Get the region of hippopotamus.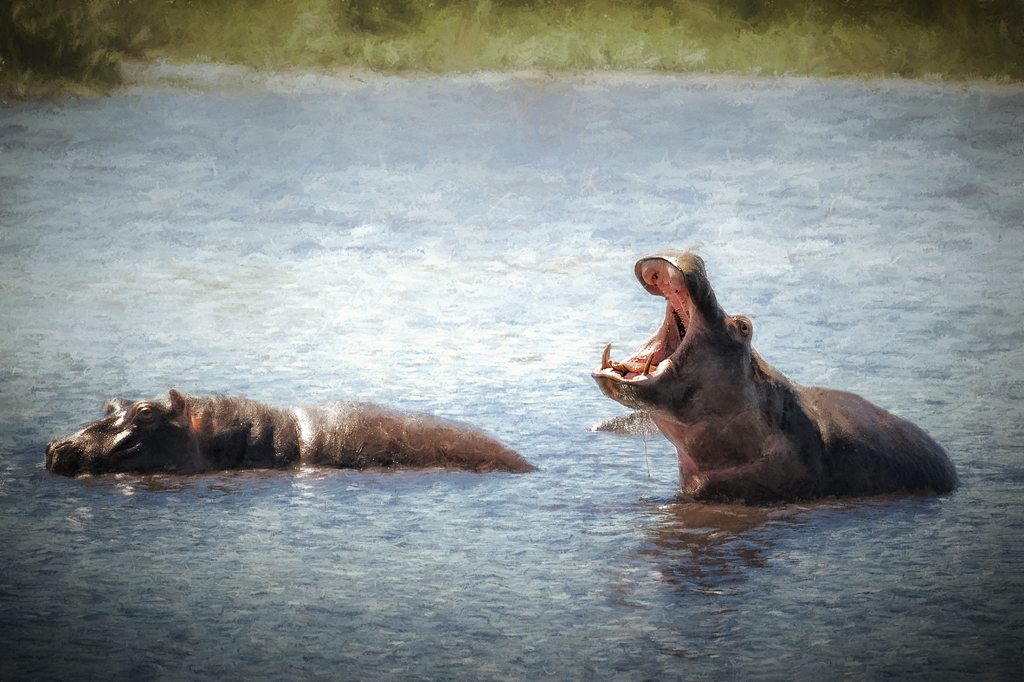
bbox(590, 247, 959, 504).
